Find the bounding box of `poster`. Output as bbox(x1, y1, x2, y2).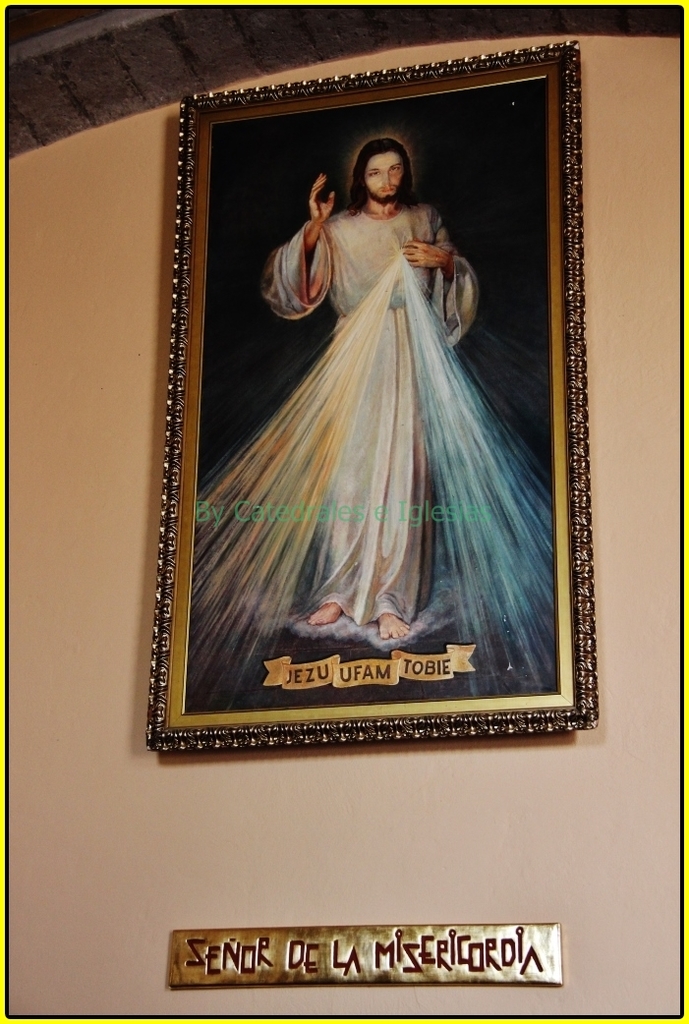
bbox(192, 72, 556, 718).
